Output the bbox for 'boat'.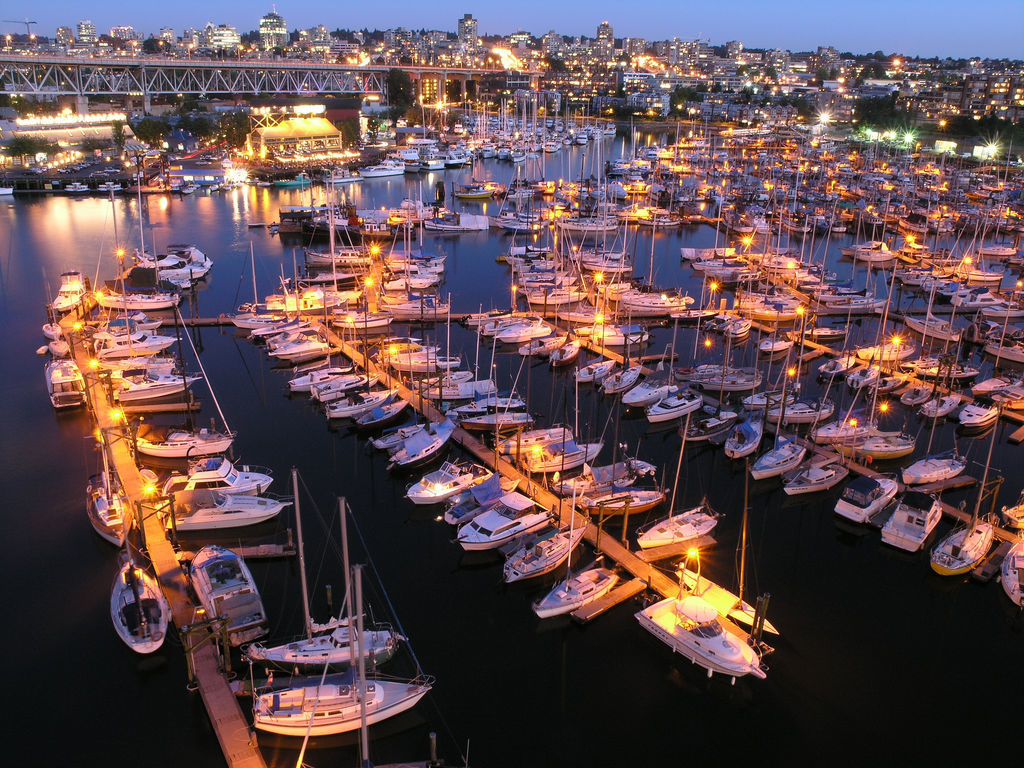
{"x1": 117, "y1": 346, "x2": 179, "y2": 377}.
